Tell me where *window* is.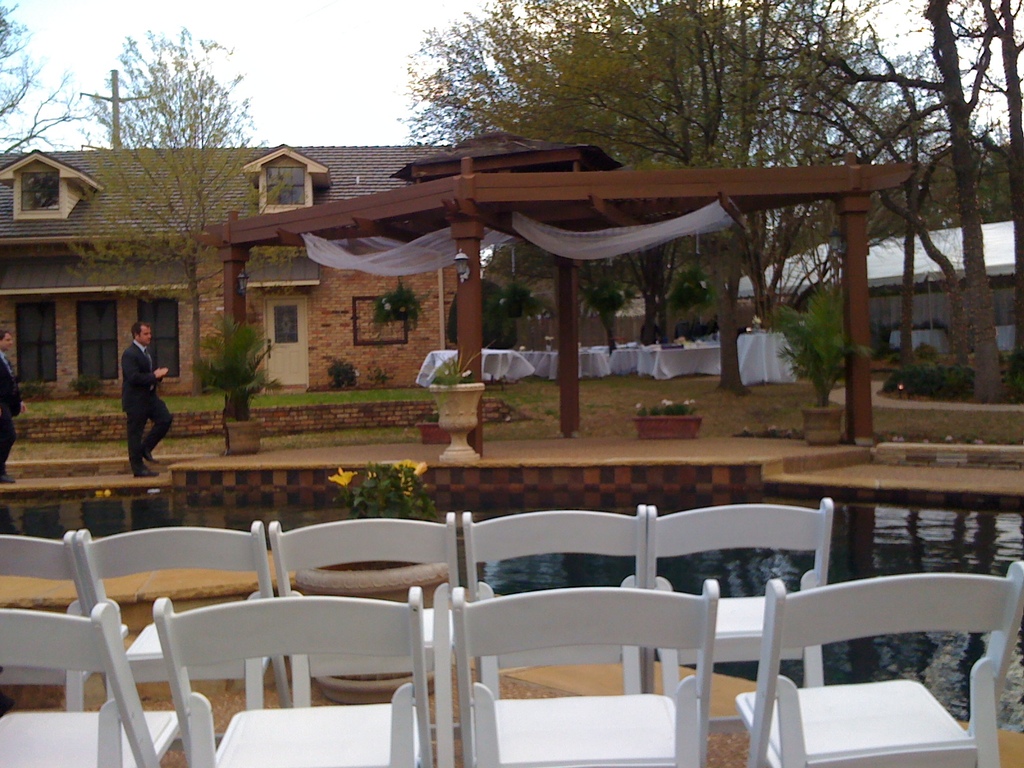
*window* is at [left=18, top=171, right=60, bottom=214].
